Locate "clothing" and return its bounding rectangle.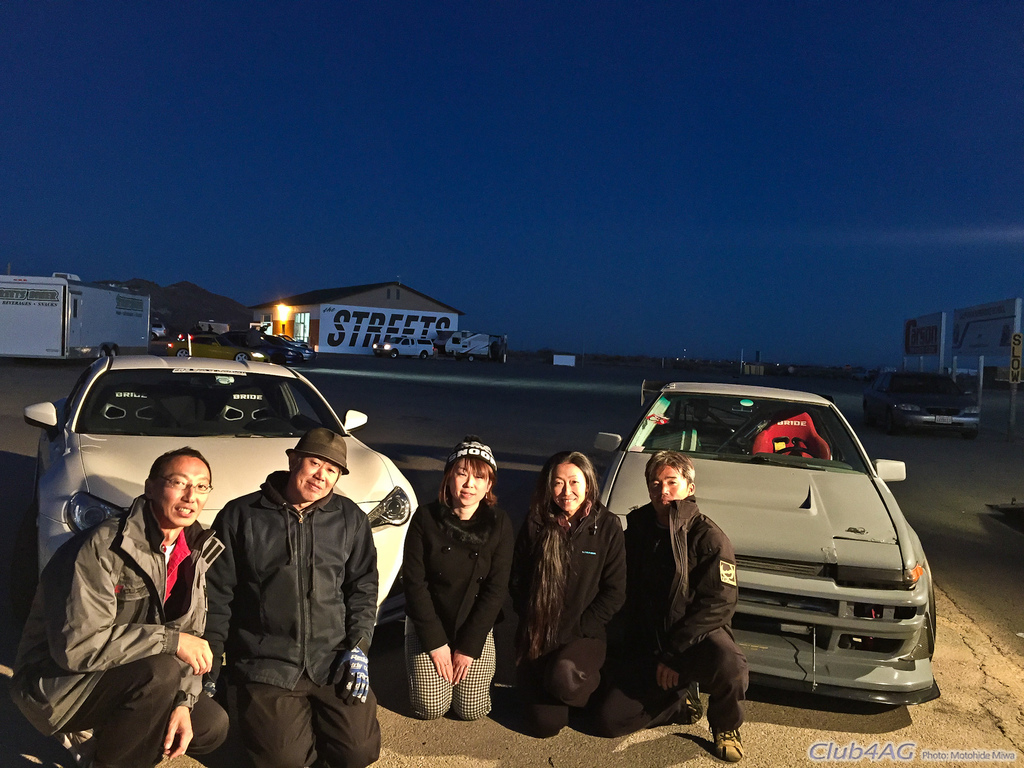
region(406, 613, 506, 719).
